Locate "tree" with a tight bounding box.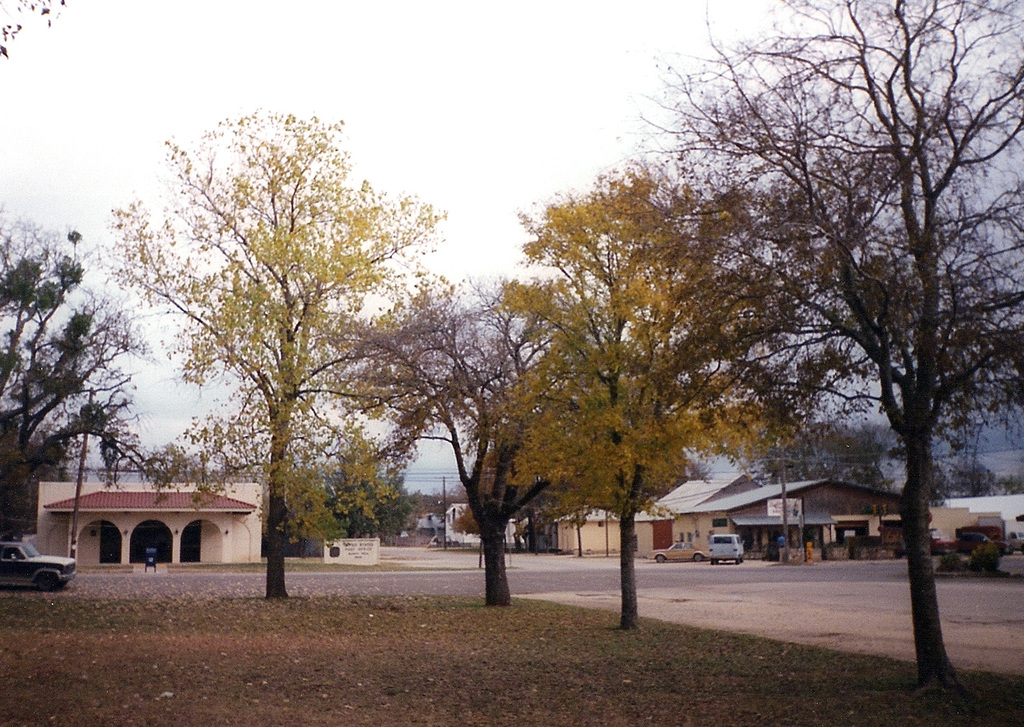
<bbox>951, 449, 992, 502</bbox>.
